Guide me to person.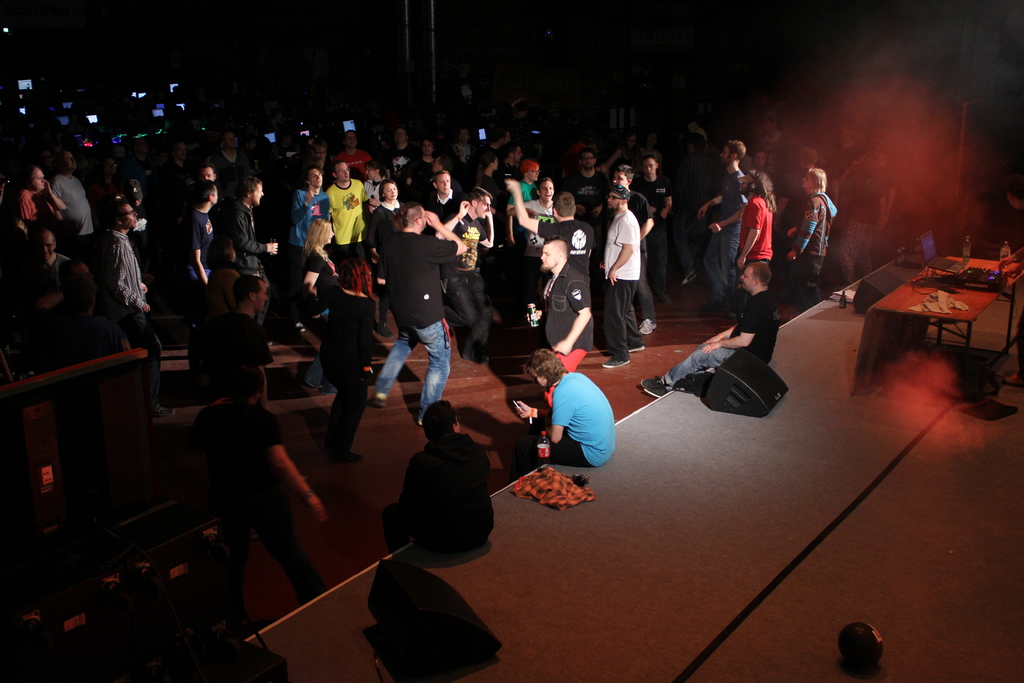
Guidance: 730,167,776,320.
